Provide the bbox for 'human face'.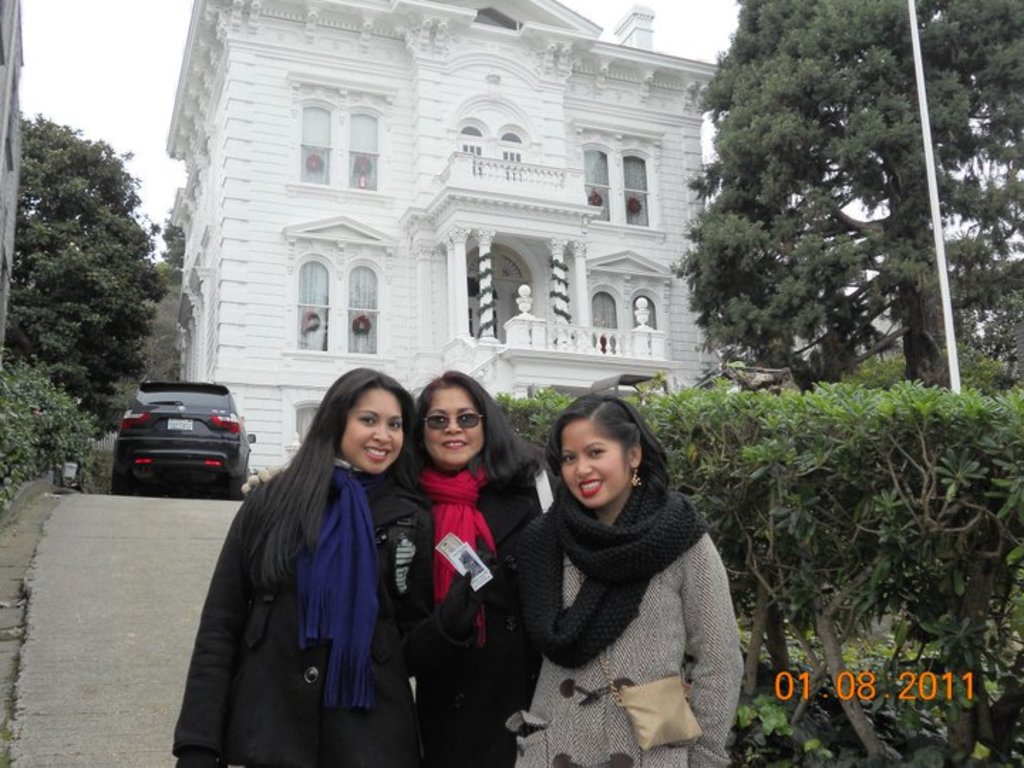
Rect(338, 385, 404, 474).
